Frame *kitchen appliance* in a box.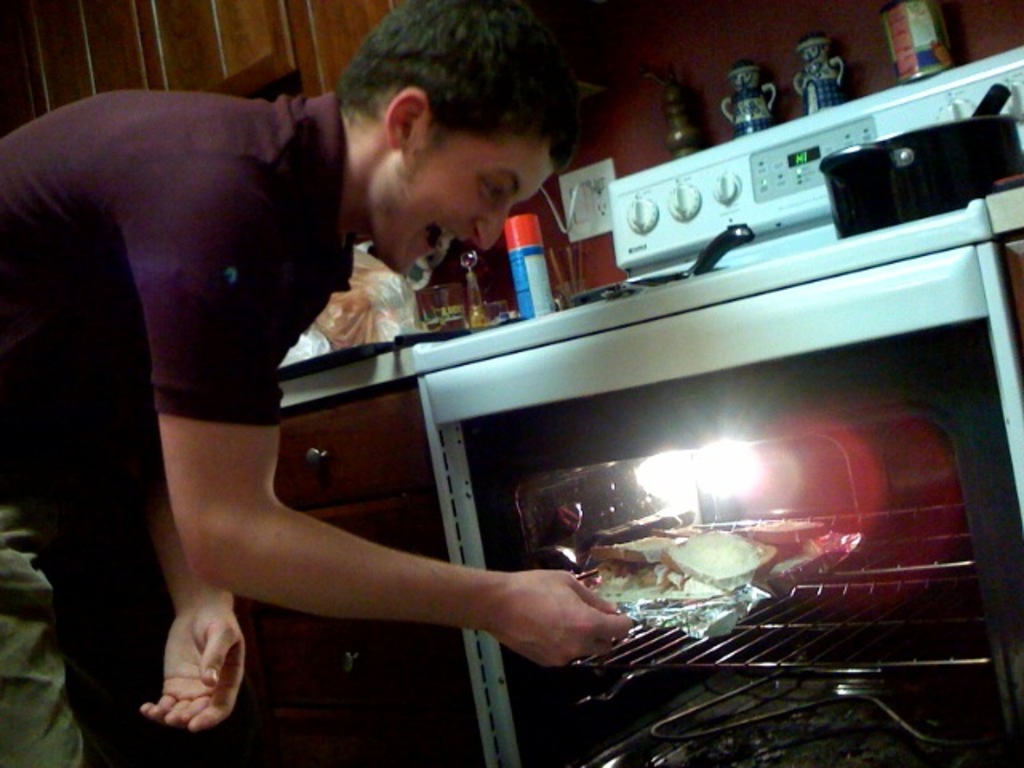
BBox(411, 46, 1022, 766).
